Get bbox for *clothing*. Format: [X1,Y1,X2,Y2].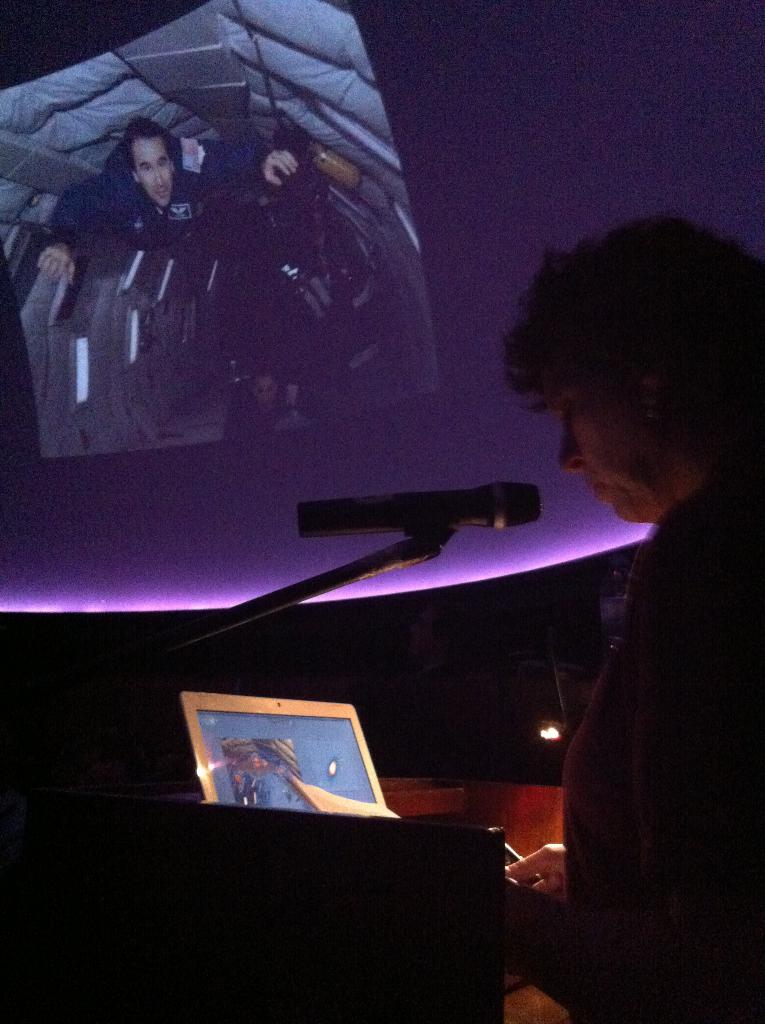
[209,762,316,808].
